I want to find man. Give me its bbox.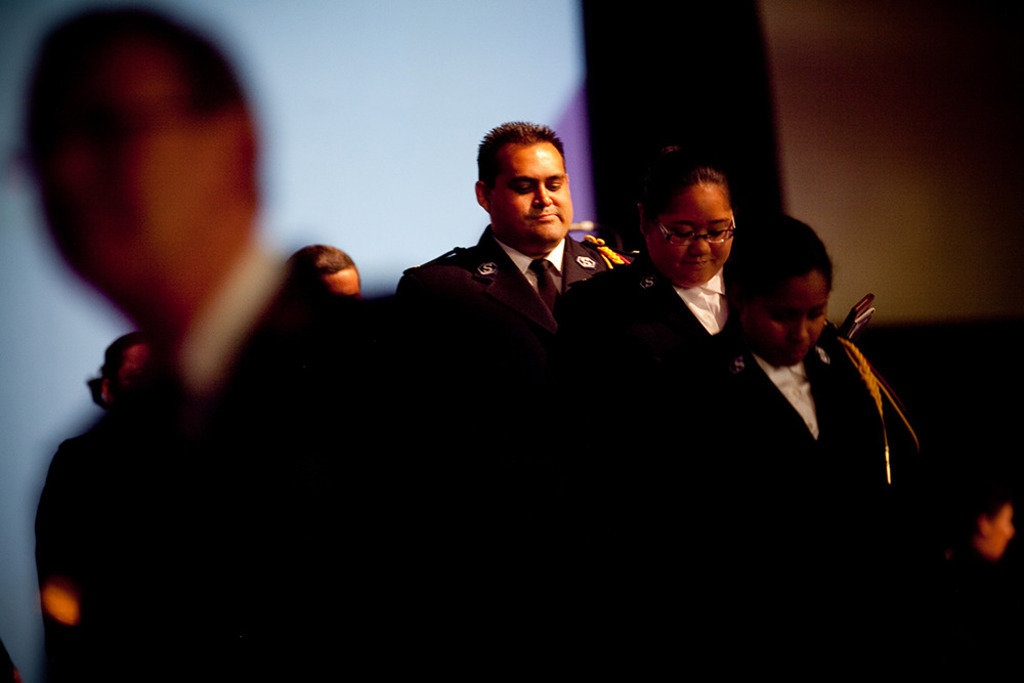
(left=400, top=115, right=638, bottom=337).
